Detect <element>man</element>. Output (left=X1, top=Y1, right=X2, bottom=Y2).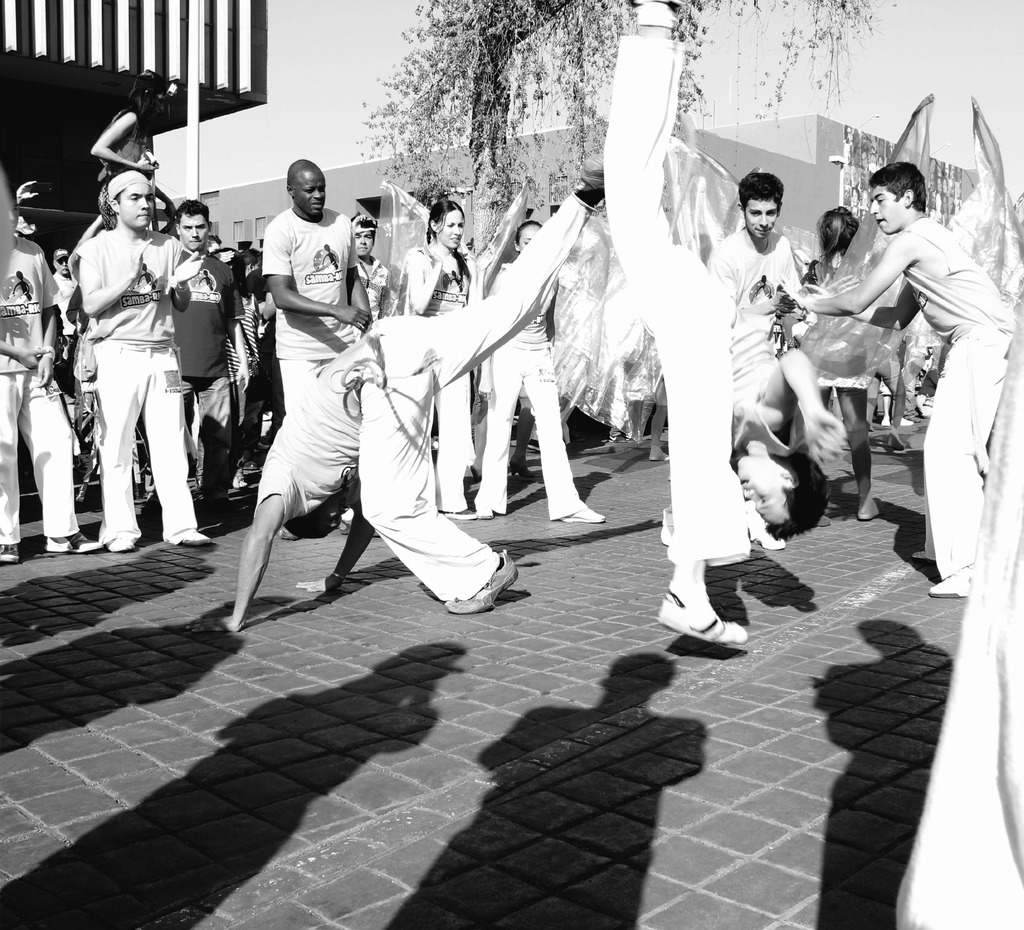
(left=701, top=170, right=859, bottom=553).
